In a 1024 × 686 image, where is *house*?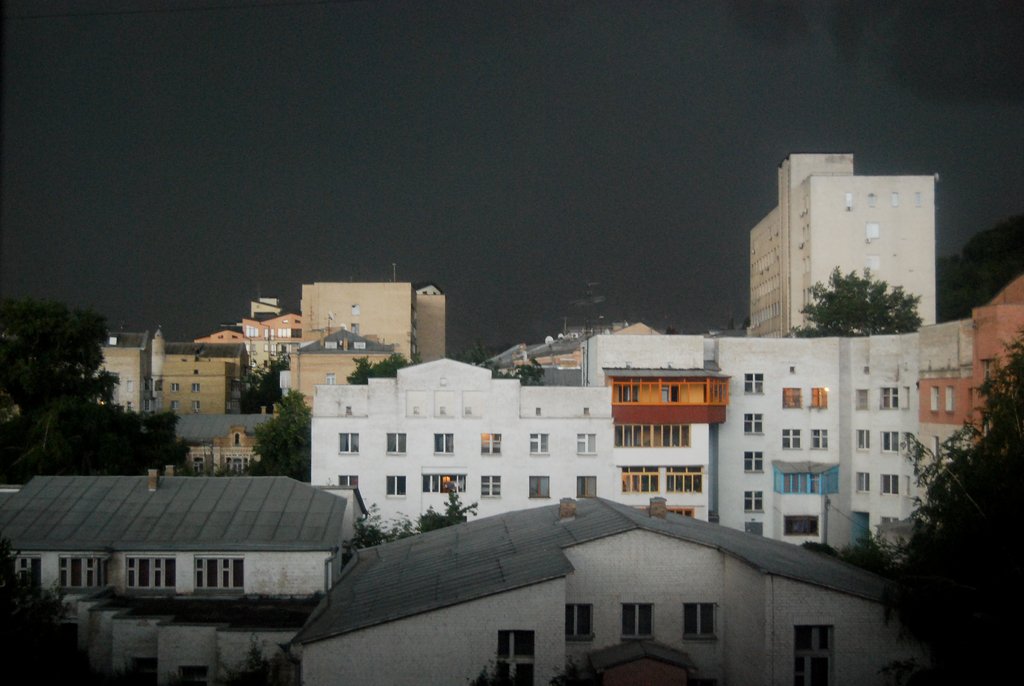
(left=404, top=285, right=445, bottom=361).
